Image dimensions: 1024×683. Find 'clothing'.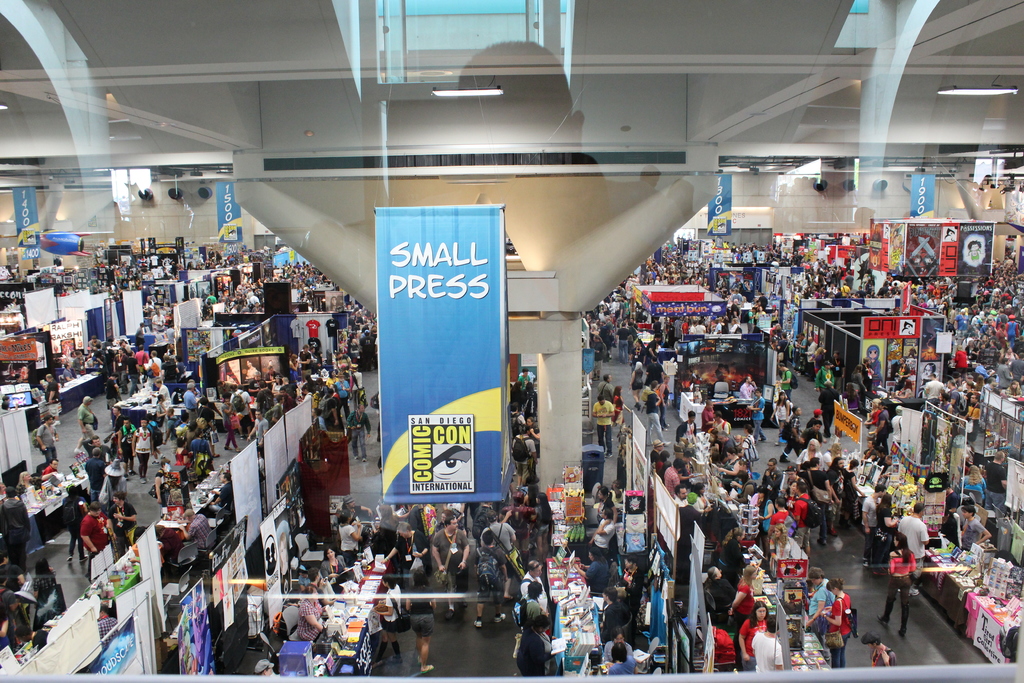
[252, 418, 271, 447].
